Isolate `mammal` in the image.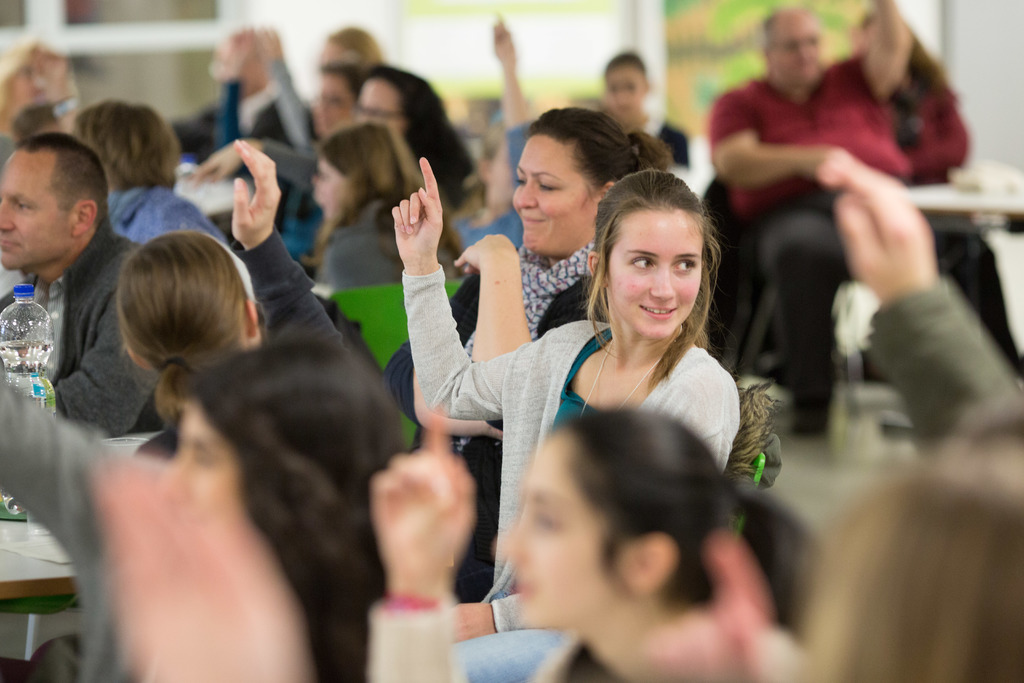
Isolated region: [left=371, top=139, right=743, bottom=682].
